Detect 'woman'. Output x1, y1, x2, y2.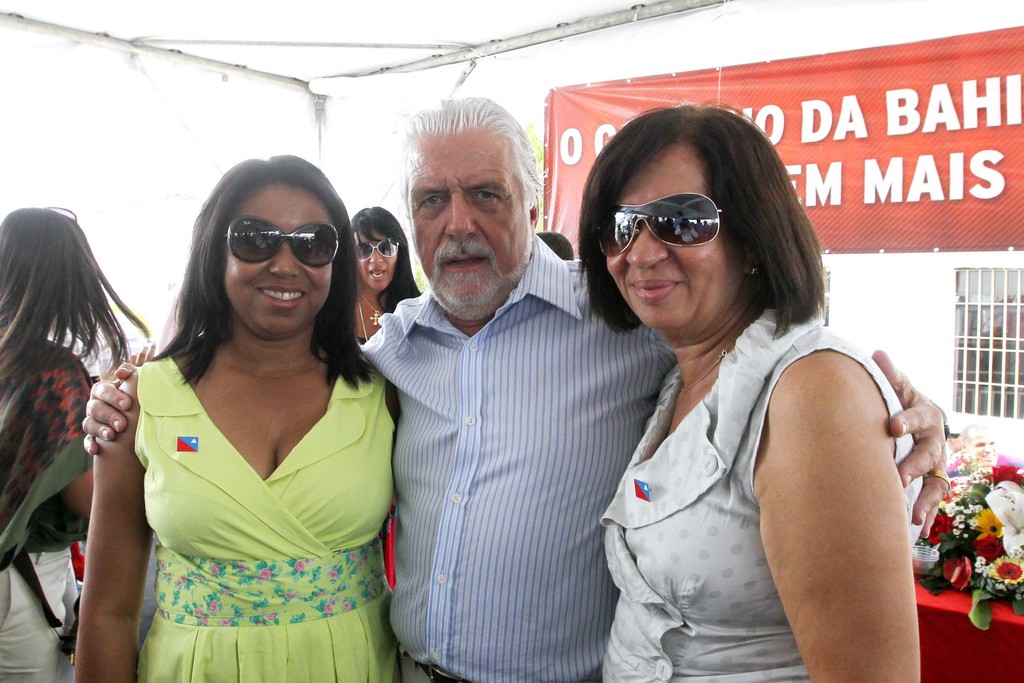
345, 206, 424, 421.
